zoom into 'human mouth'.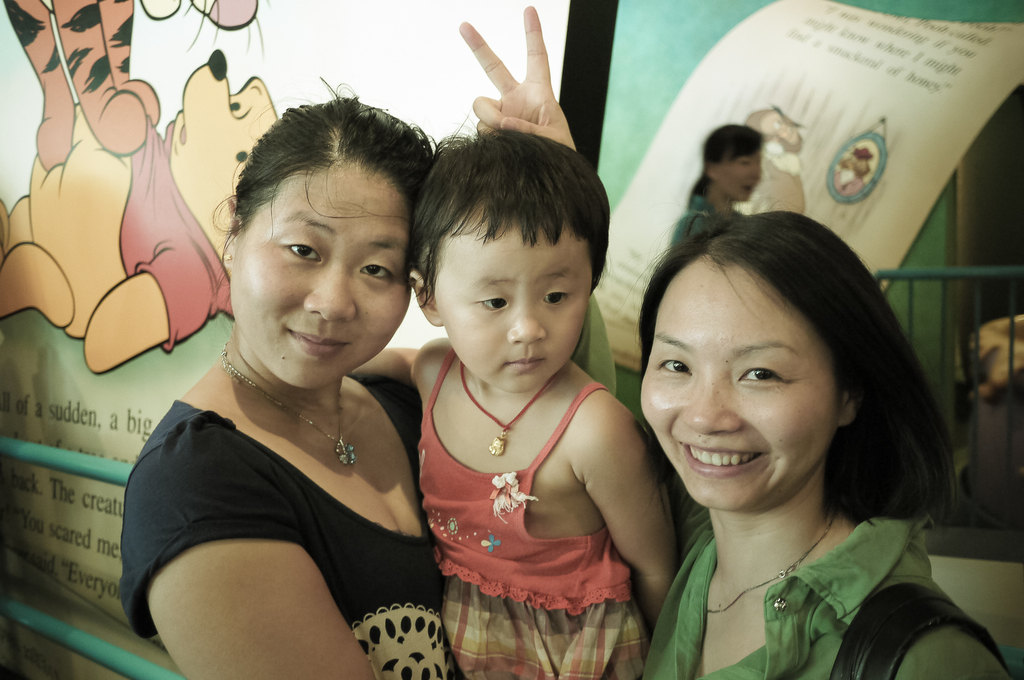
Zoom target: select_region(506, 356, 543, 368).
